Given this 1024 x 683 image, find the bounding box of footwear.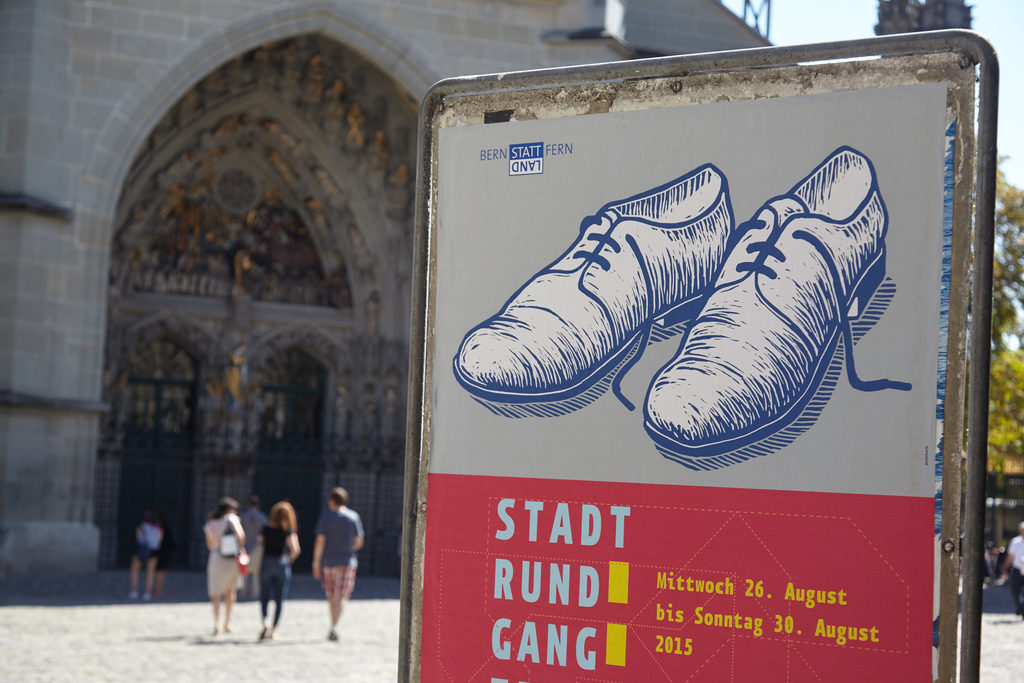
crop(645, 146, 902, 470).
